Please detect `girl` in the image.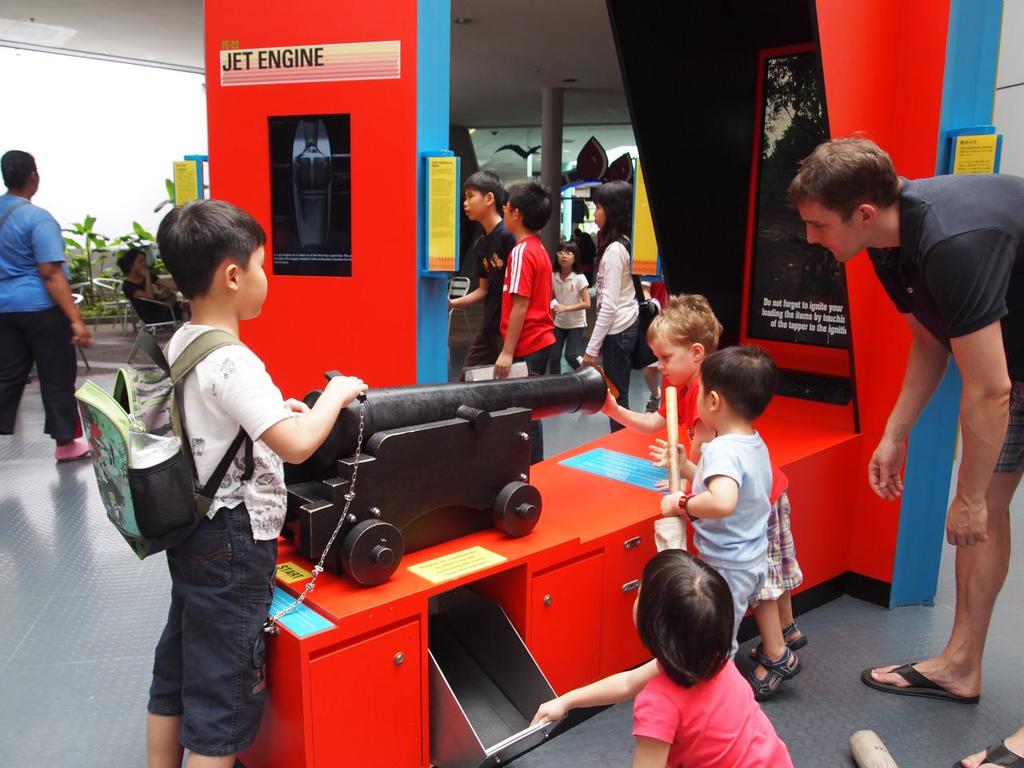
locate(547, 242, 594, 378).
